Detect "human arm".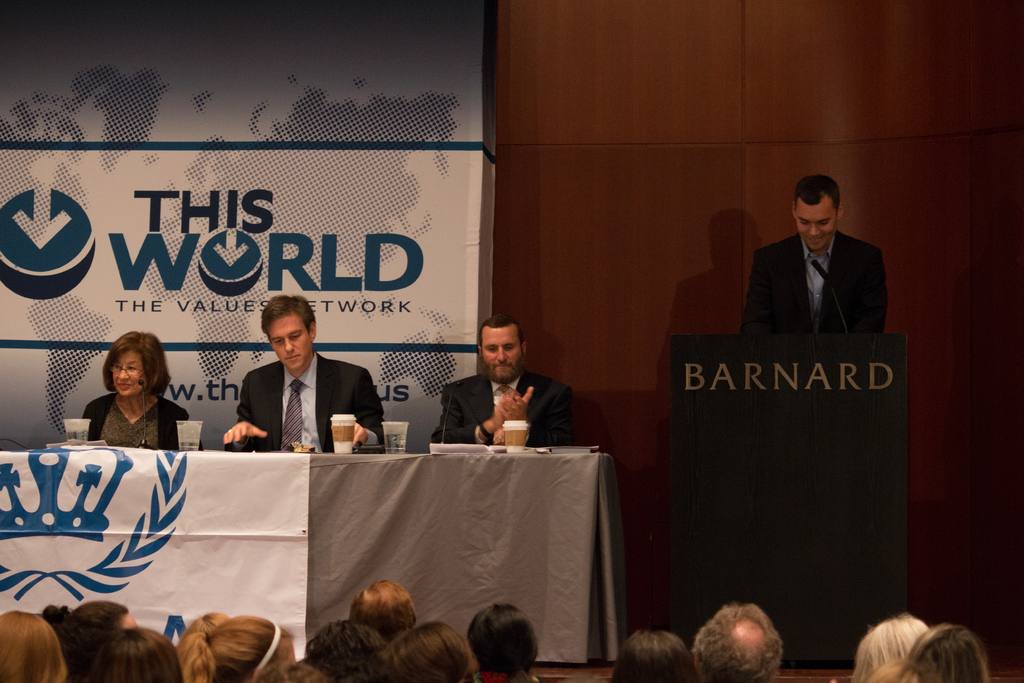
Detected at (x1=213, y1=370, x2=273, y2=461).
